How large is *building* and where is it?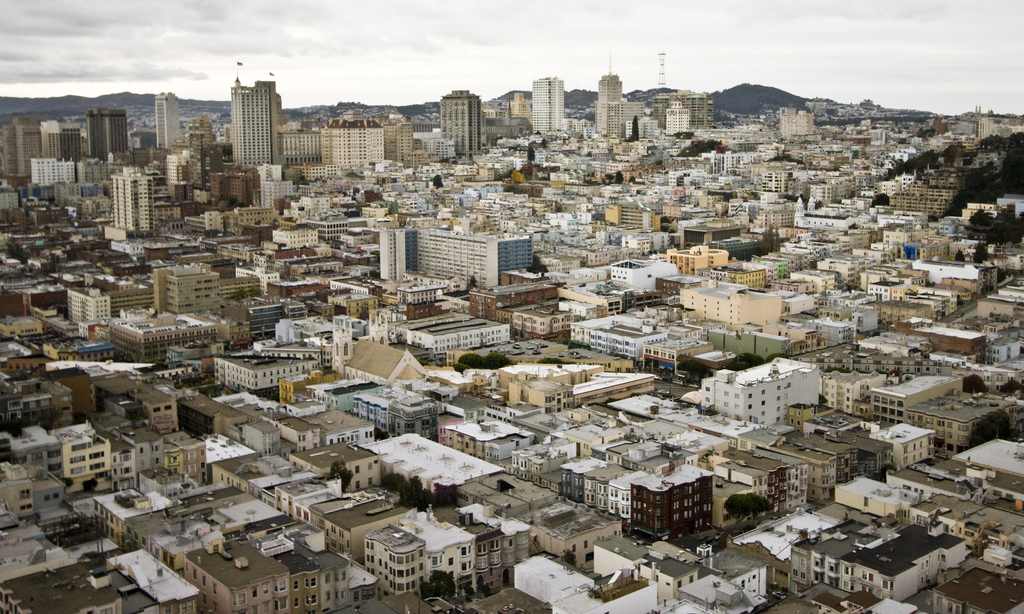
Bounding box: 321:116:412:165.
